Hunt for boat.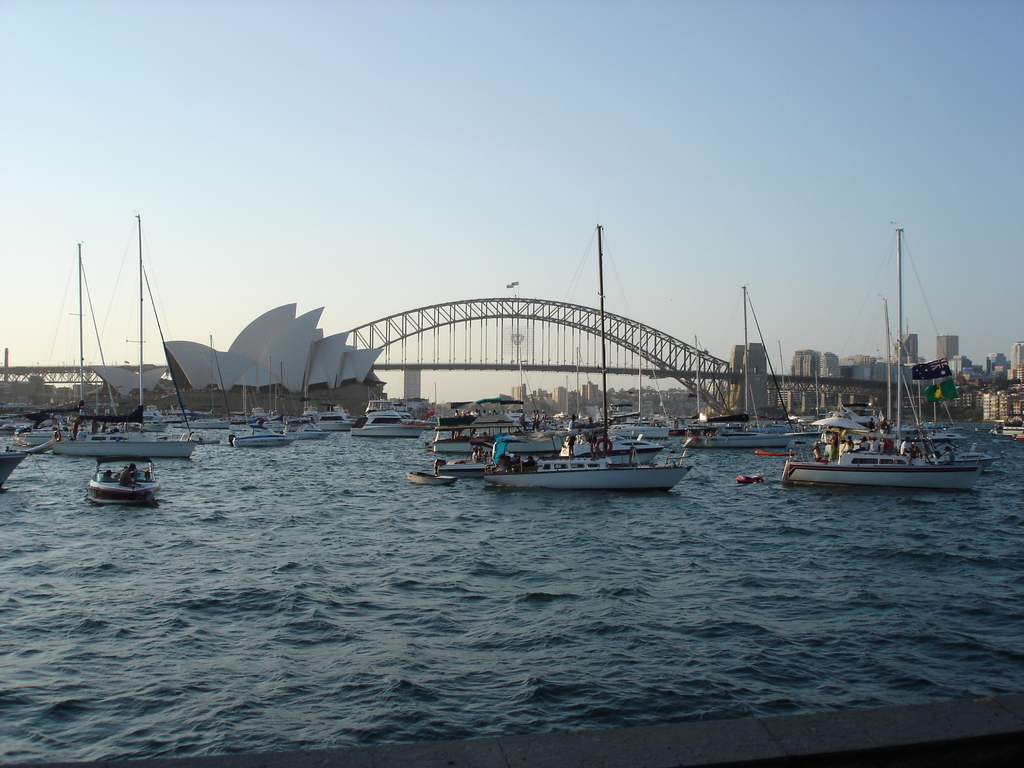
Hunted down at <region>83, 451, 162, 506</region>.
